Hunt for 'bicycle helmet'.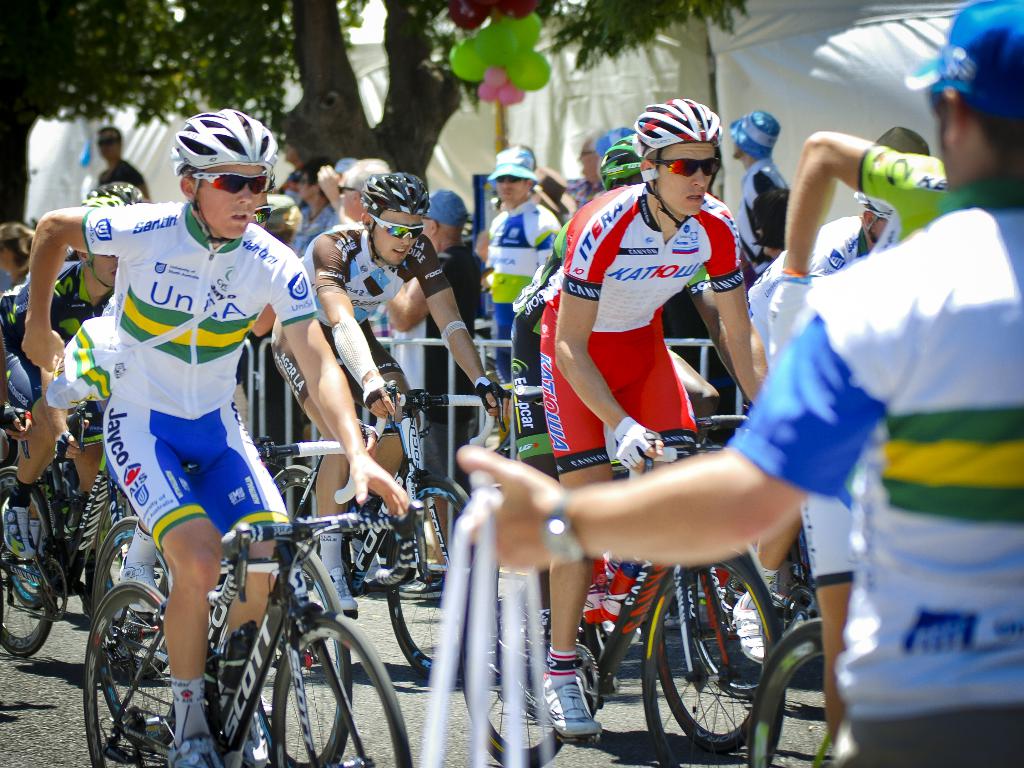
Hunted down at (90, 177, 146, 216).
